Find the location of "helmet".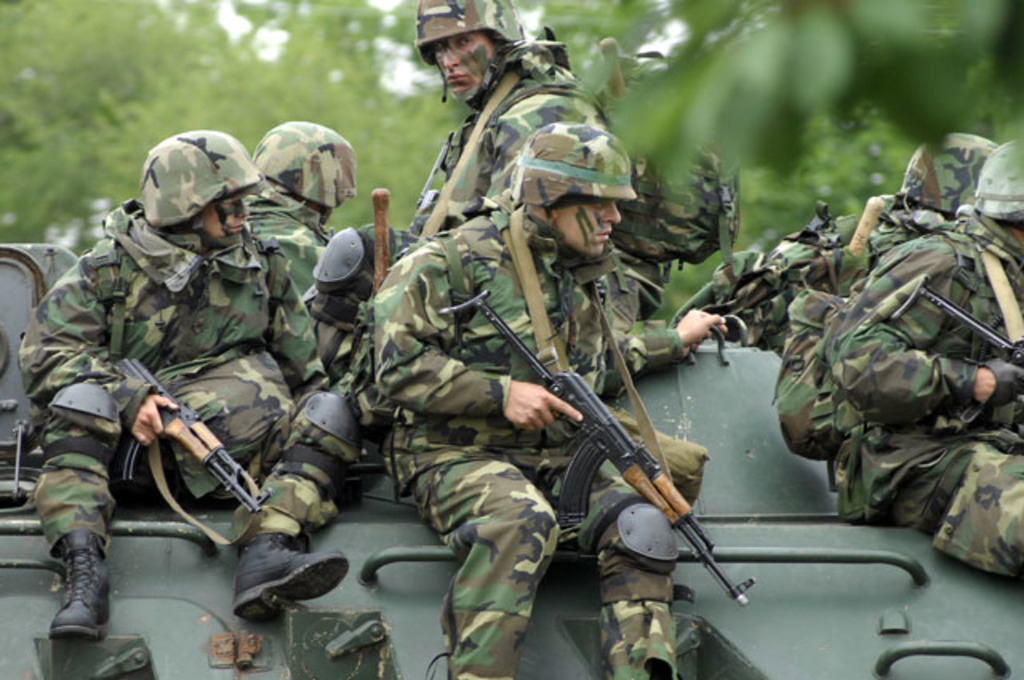
Location: (894, 131, 998, 218).
